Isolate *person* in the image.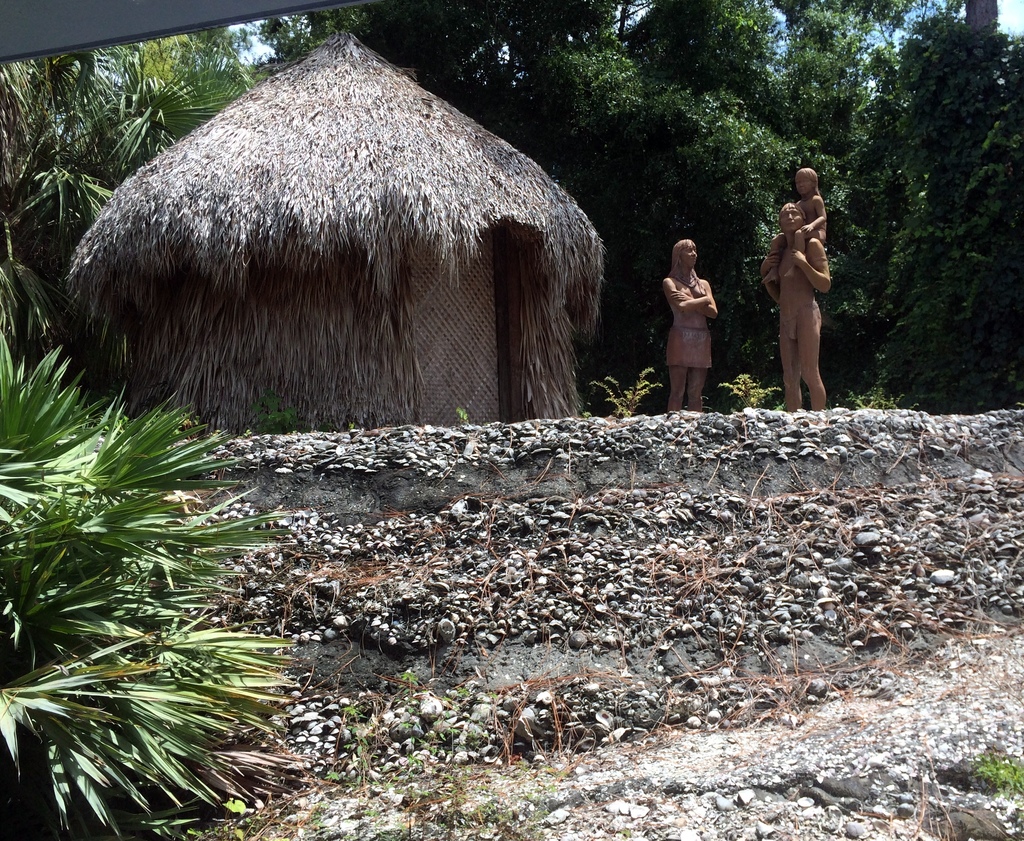
Isolated region: pyautogui.locateOnScreen(764, 165, 829, 305).
